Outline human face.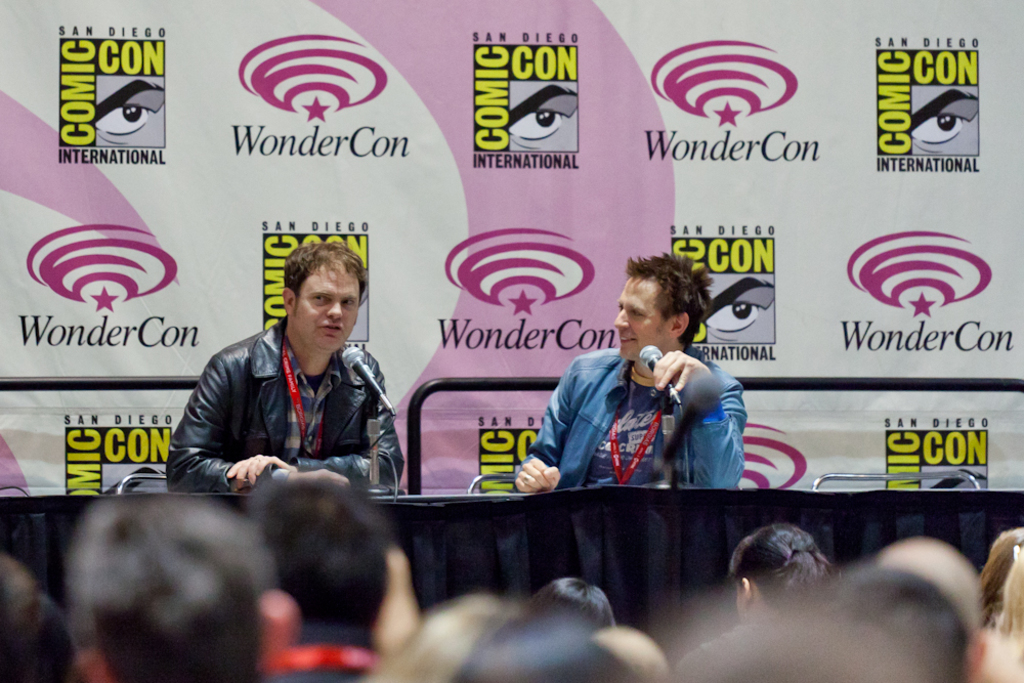
Outline: [911, 80, 982, 150].
